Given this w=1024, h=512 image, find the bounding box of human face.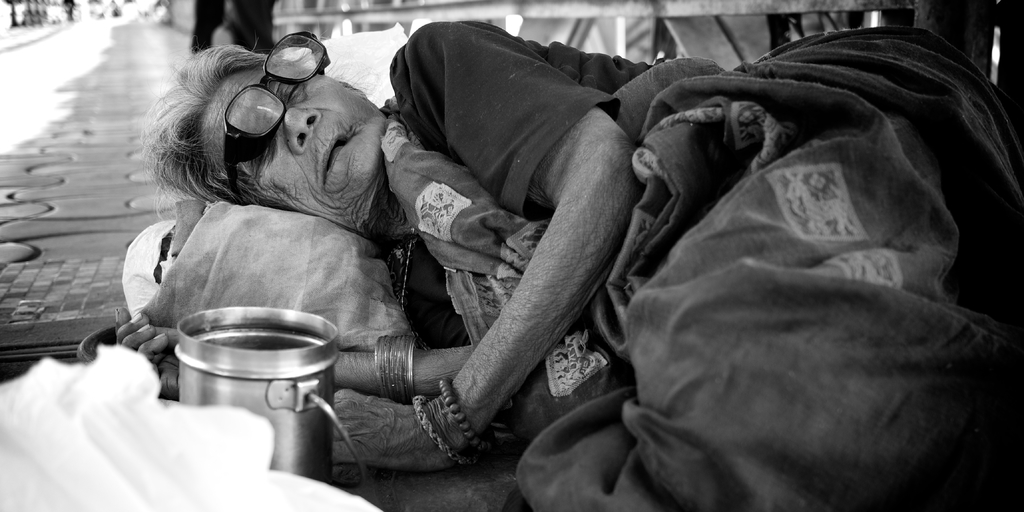
left=198, top=67, right=385, bottom=229.
